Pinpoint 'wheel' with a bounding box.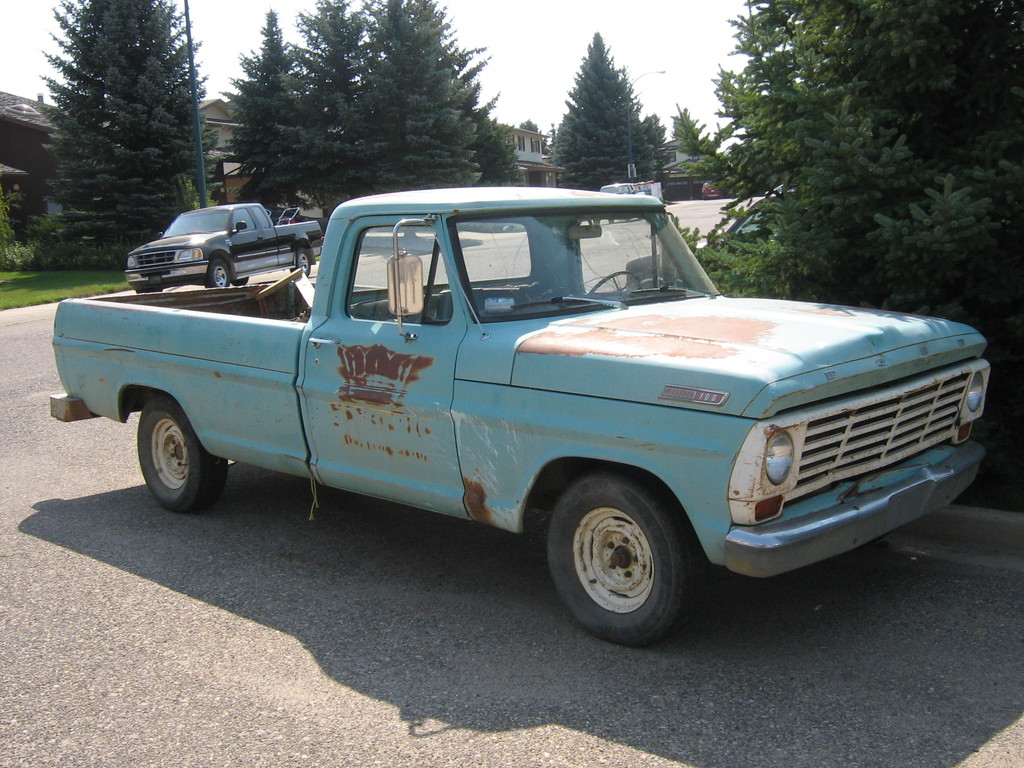
131,394,230,508.
